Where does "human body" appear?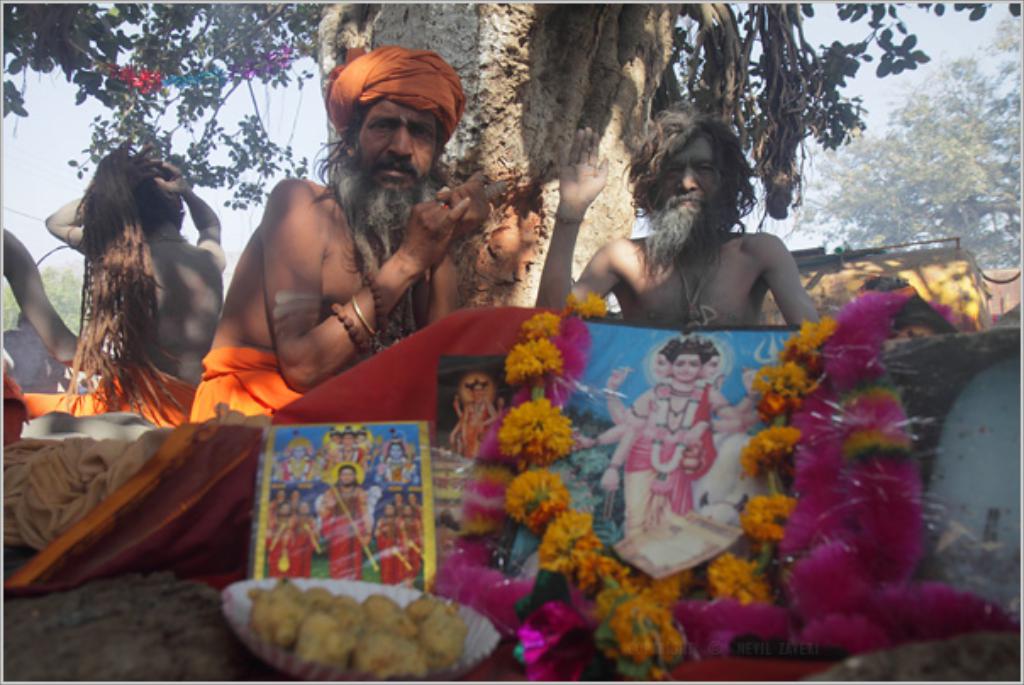
Appears at <bbox>22, 141, 227, 420</bbox>.
